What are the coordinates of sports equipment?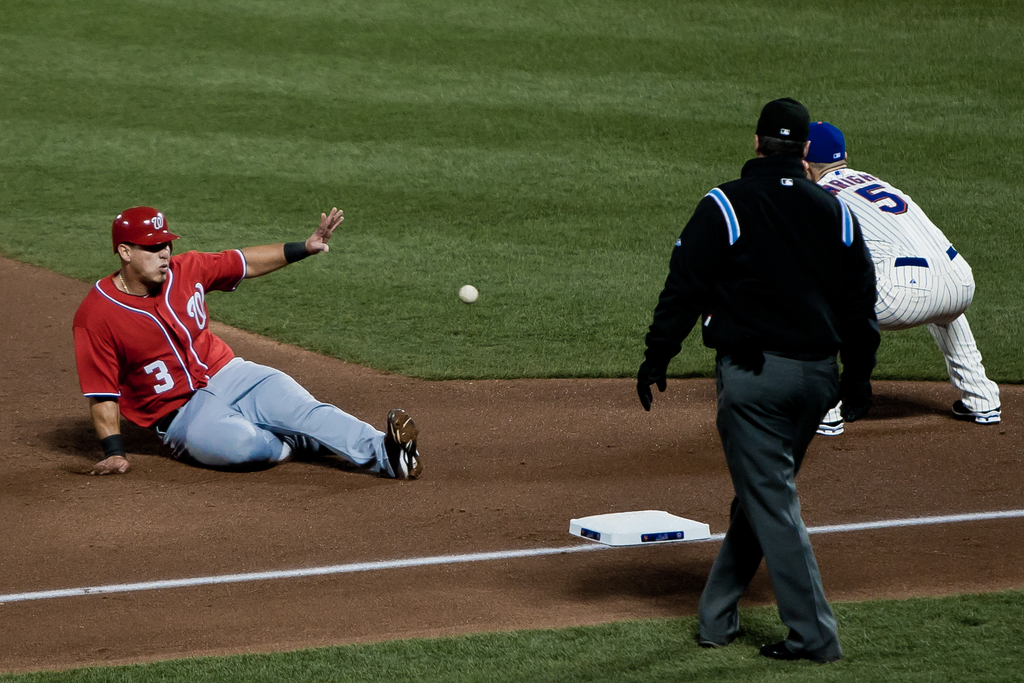
box=[457, 281, 479, 304].
